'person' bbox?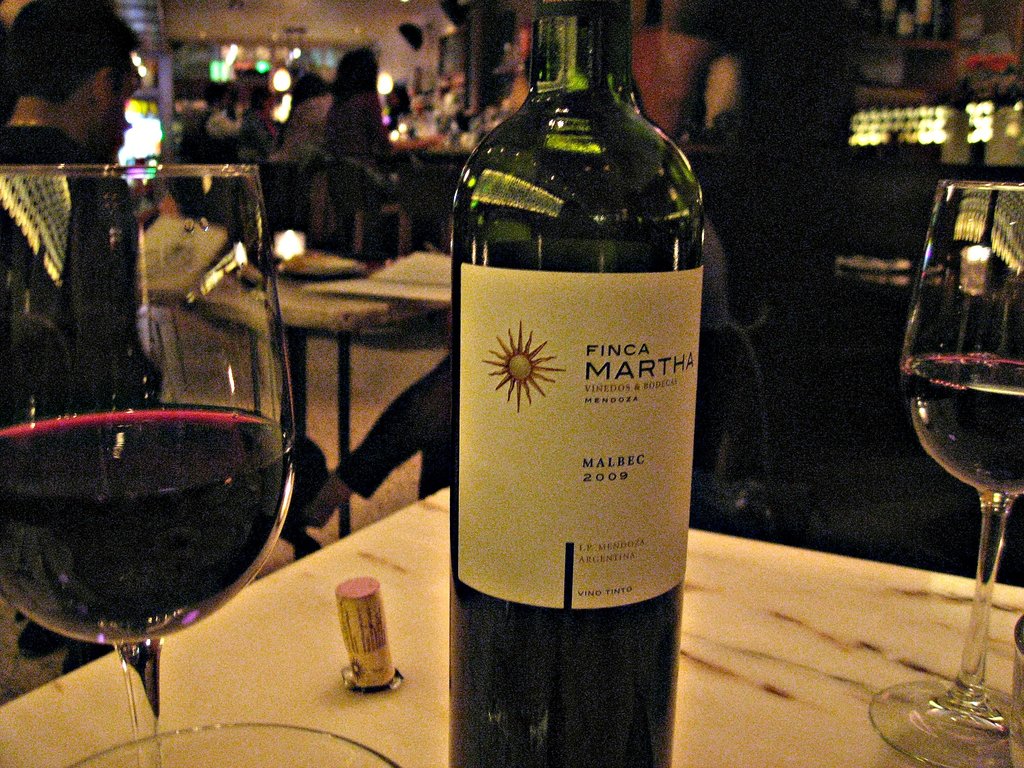
0/3/323/559
